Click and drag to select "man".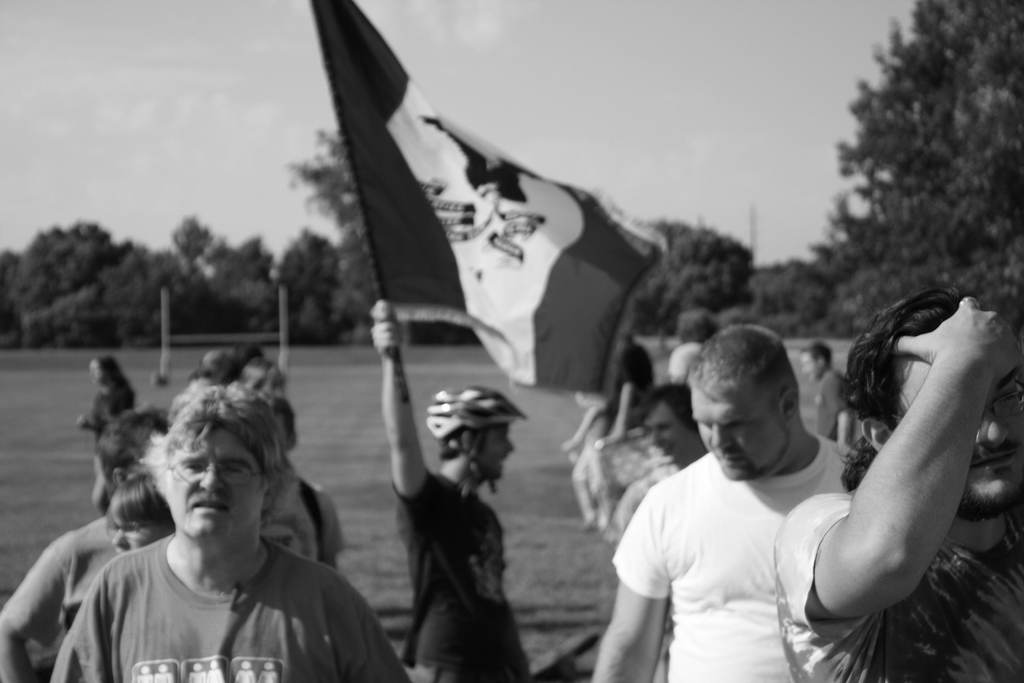
Selection: box=[796, 345, 865, 447].
